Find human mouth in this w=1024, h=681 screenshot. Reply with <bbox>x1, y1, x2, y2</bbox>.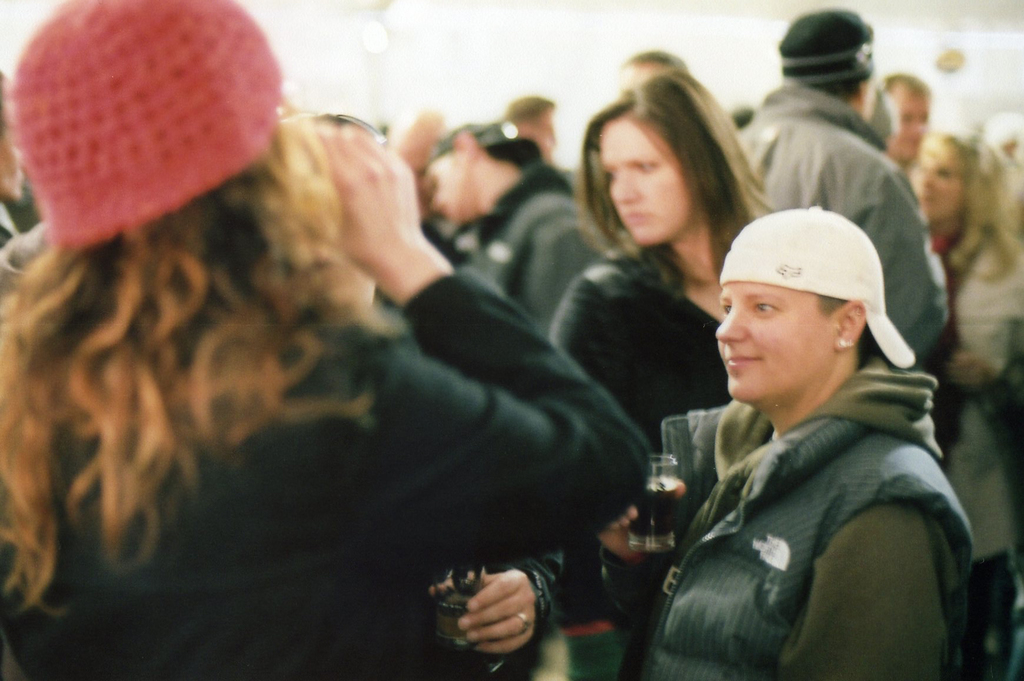
<bbox>619, 209, 656, 226</bbox>.
